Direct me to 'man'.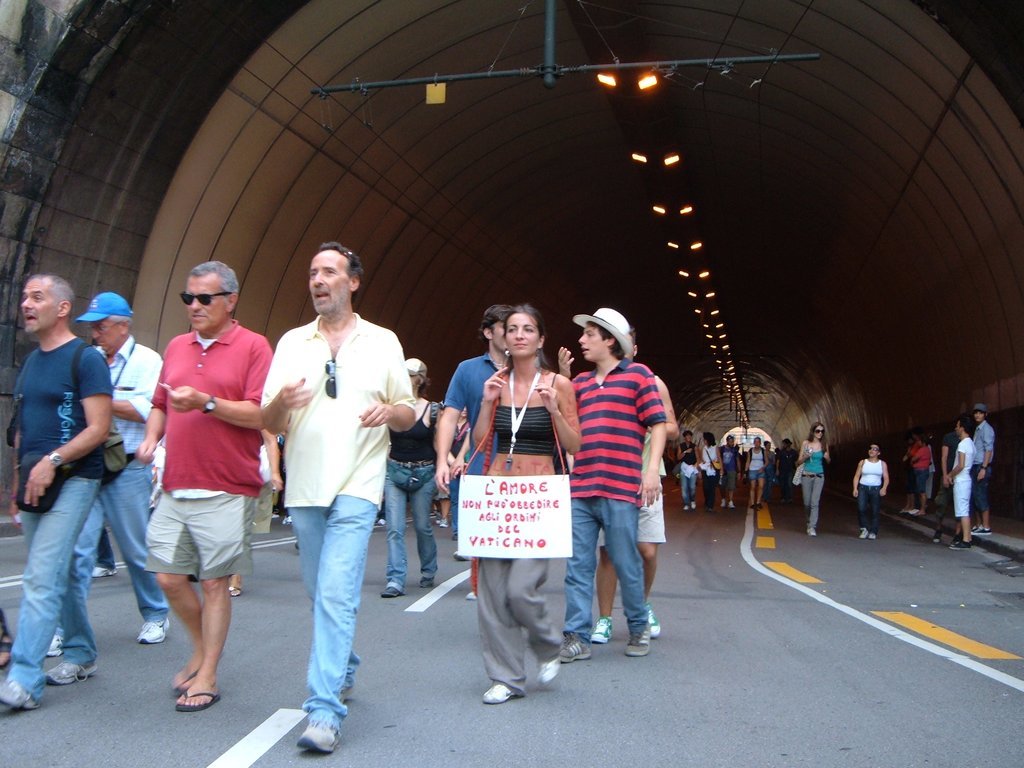
Direction: {"left": 773, "top": 435, "right": 801, "bottom": 506}.
